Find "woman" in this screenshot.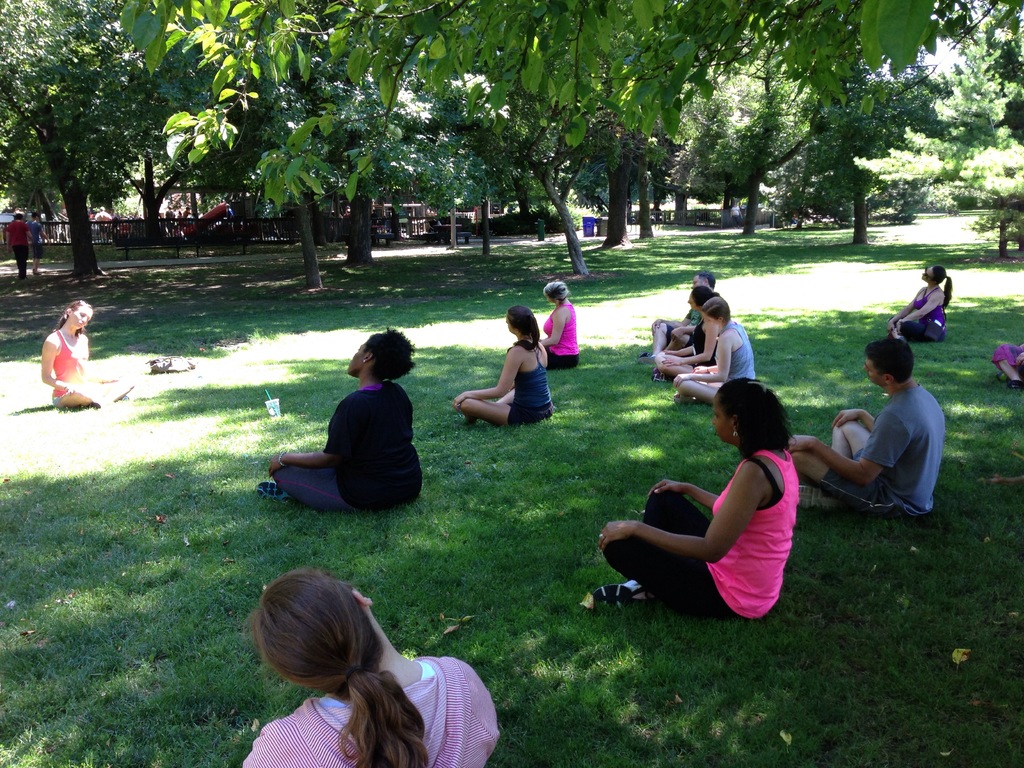
The bounding box for "woman" is box(992, 344, 1023, 390).
